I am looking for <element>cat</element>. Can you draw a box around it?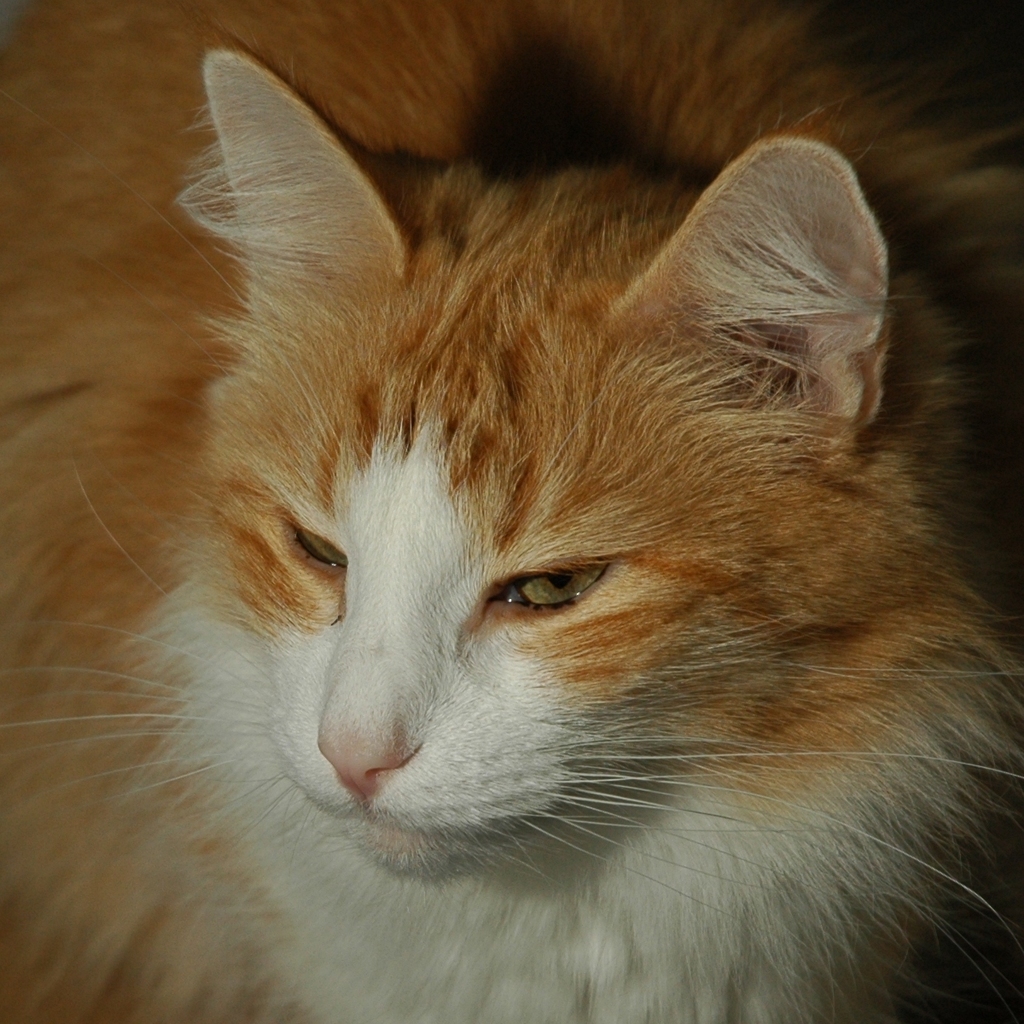
Sure, the bounding box is (0,1,1023,1023).
